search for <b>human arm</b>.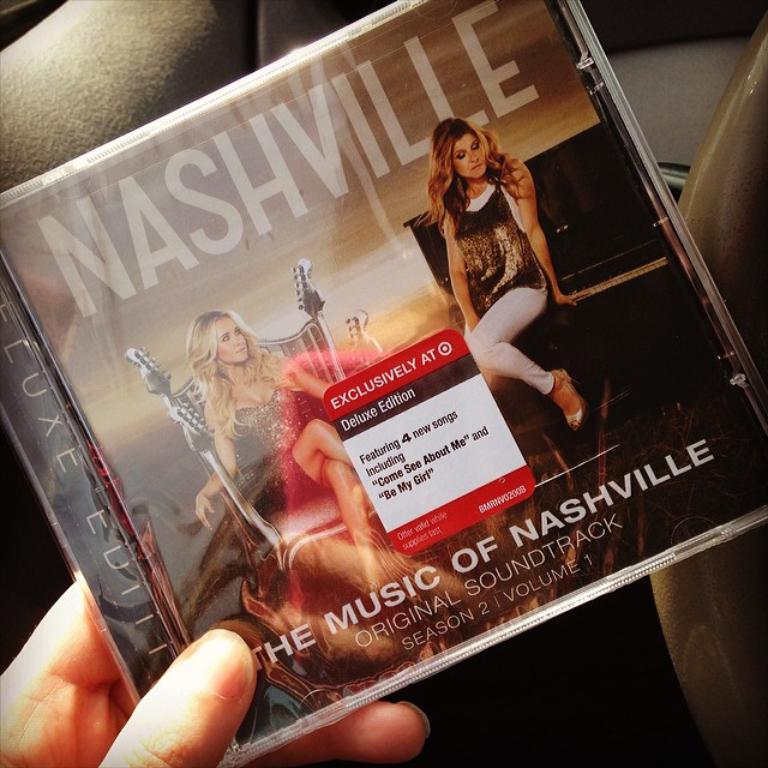
Found at <box>444,198,480,334</box>.
